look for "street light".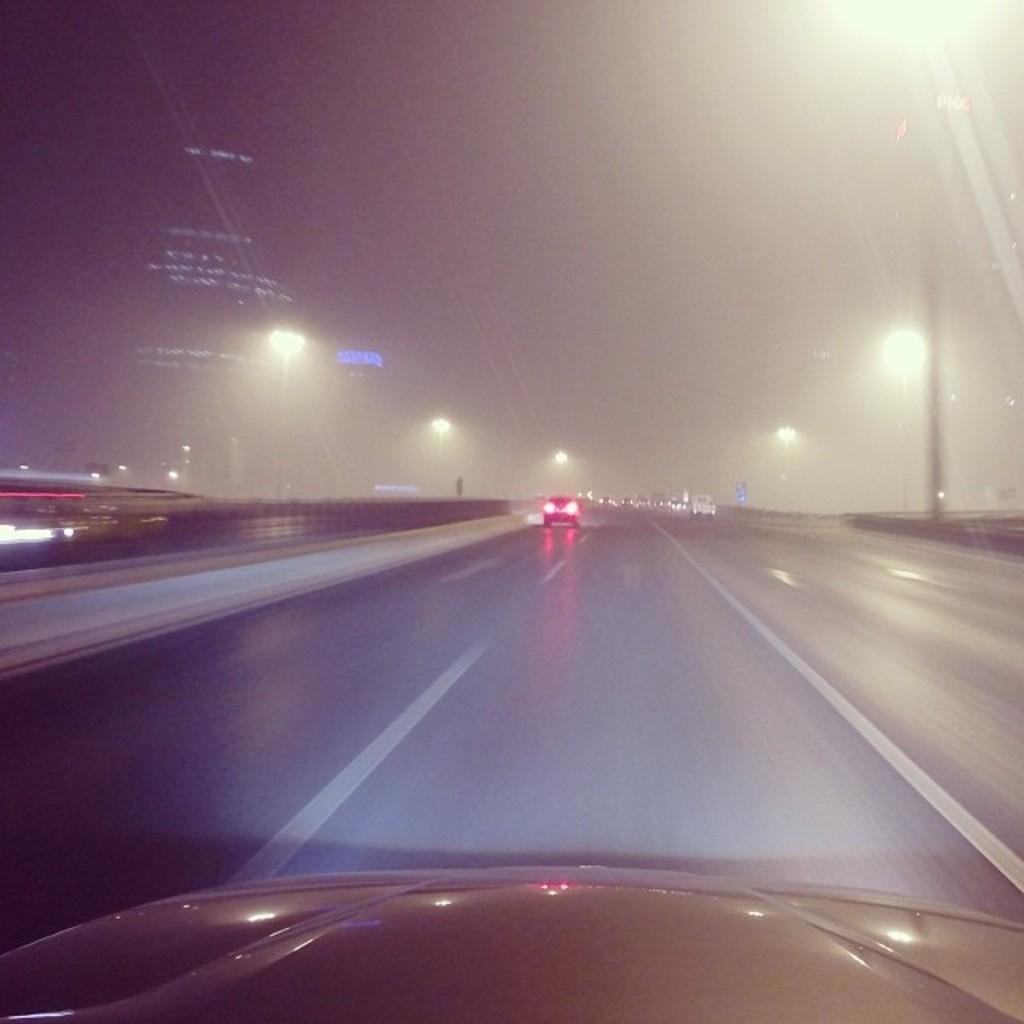
Found: (left=432, top=411, right=450, bottom=490).
